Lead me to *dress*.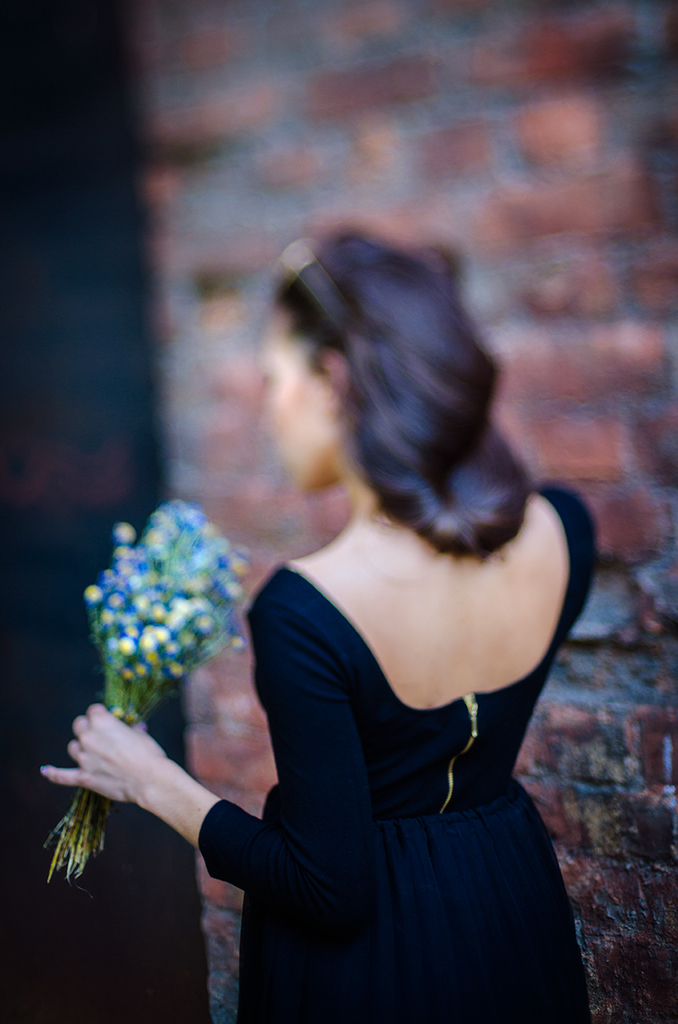
Lead to locate(191, 517, 554, 920).
